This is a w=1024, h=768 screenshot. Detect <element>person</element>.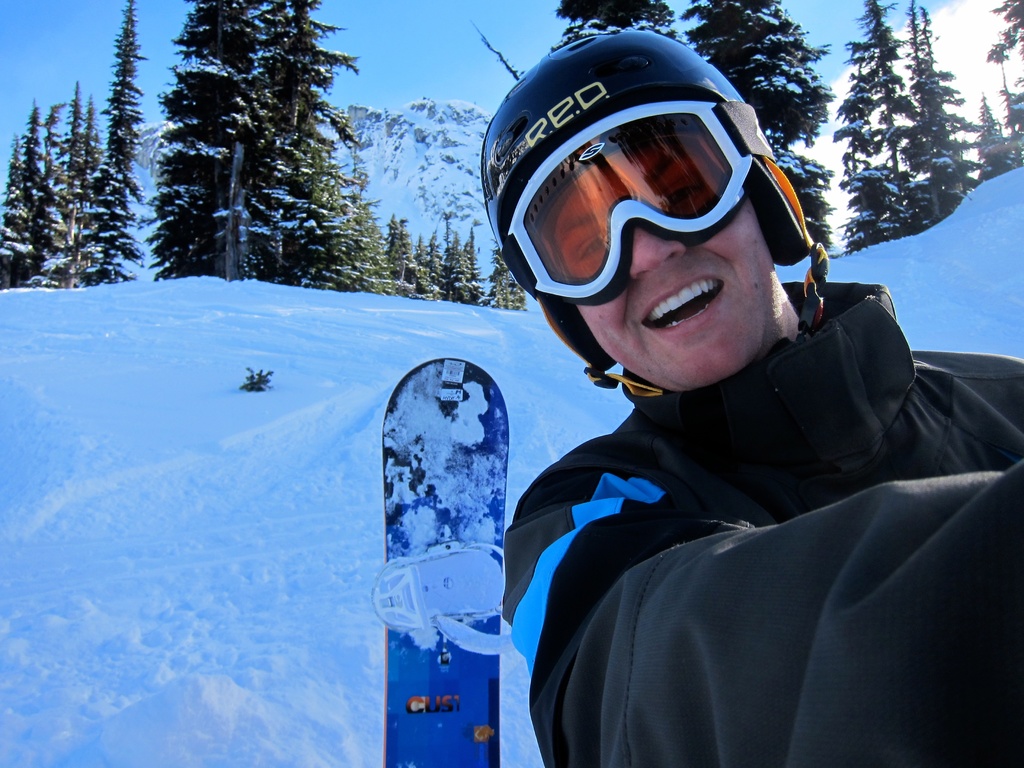
480, 31, 1023, 767.
